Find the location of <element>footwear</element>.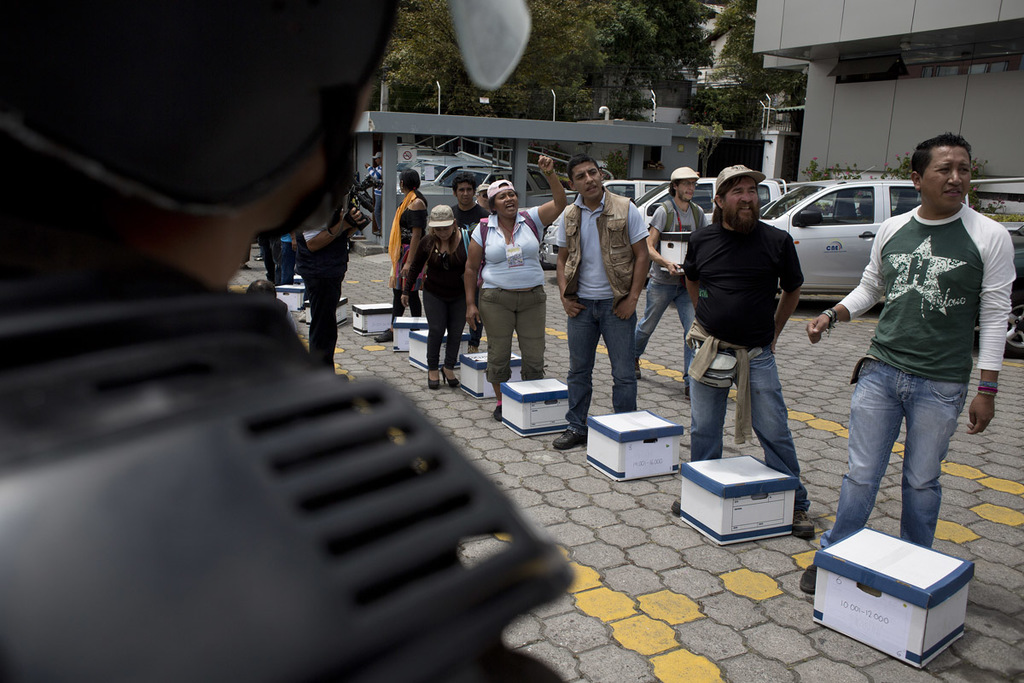
Location: BBox(673, 495, 681, 520).
